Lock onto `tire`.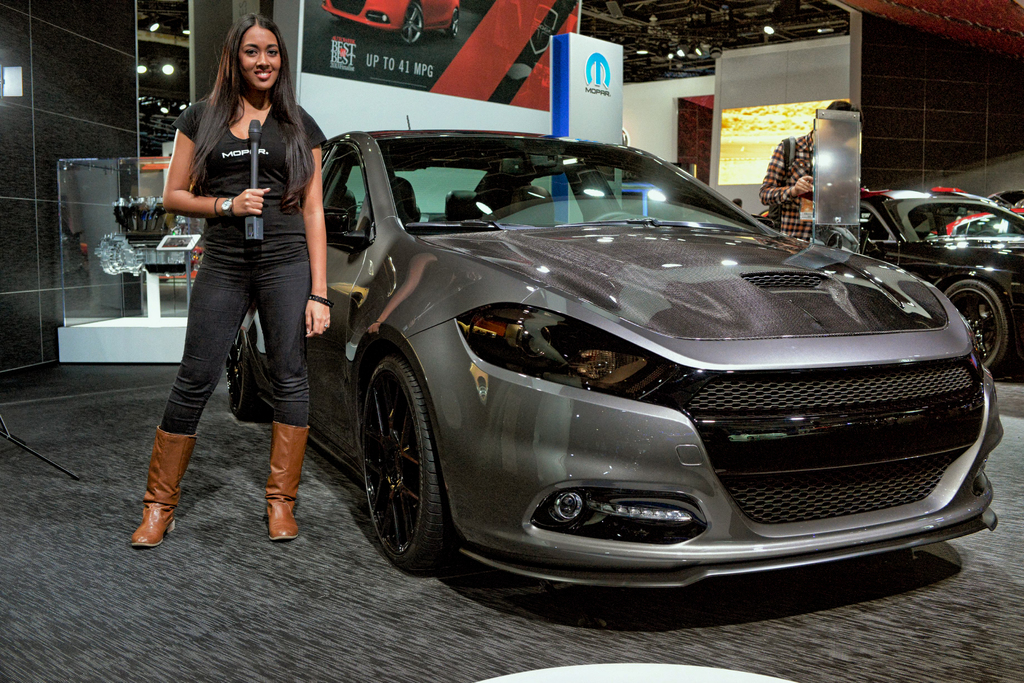
Locked: (x1=223, y1=328, x2=258, y2=421).
